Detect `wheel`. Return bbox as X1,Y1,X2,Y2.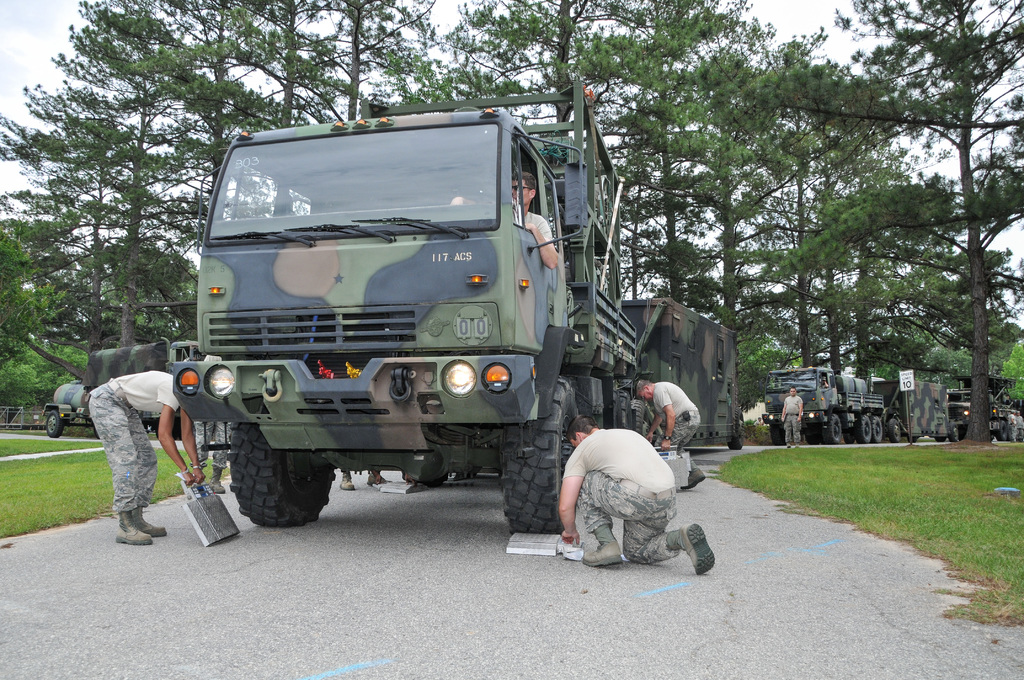
731,429,741,448.
